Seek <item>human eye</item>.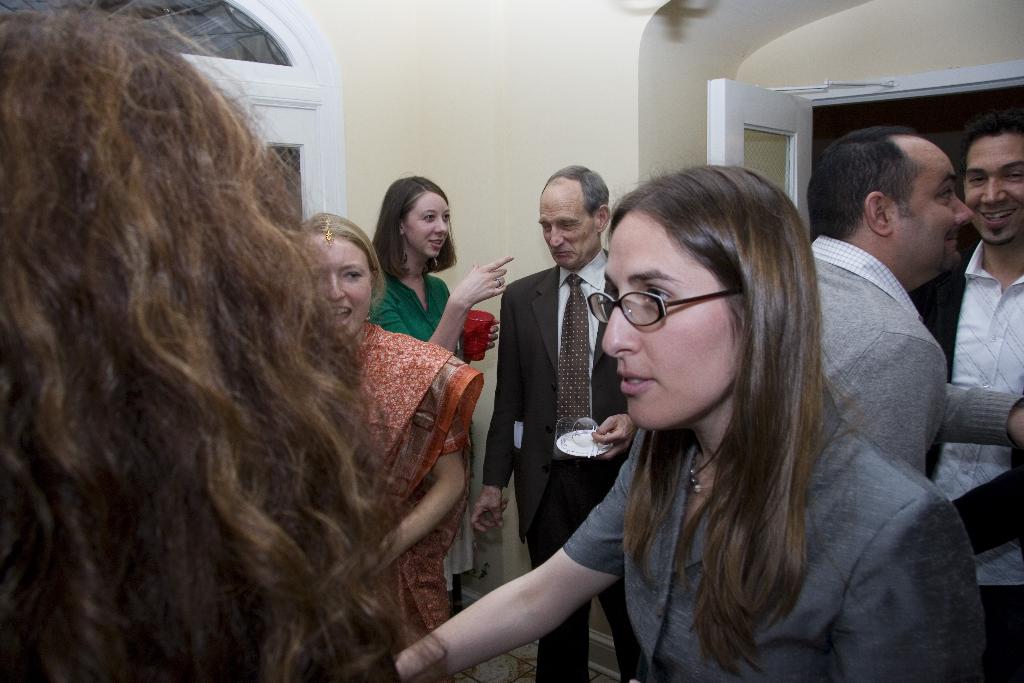
<region>1004, 168, 1023, 183</region>.
